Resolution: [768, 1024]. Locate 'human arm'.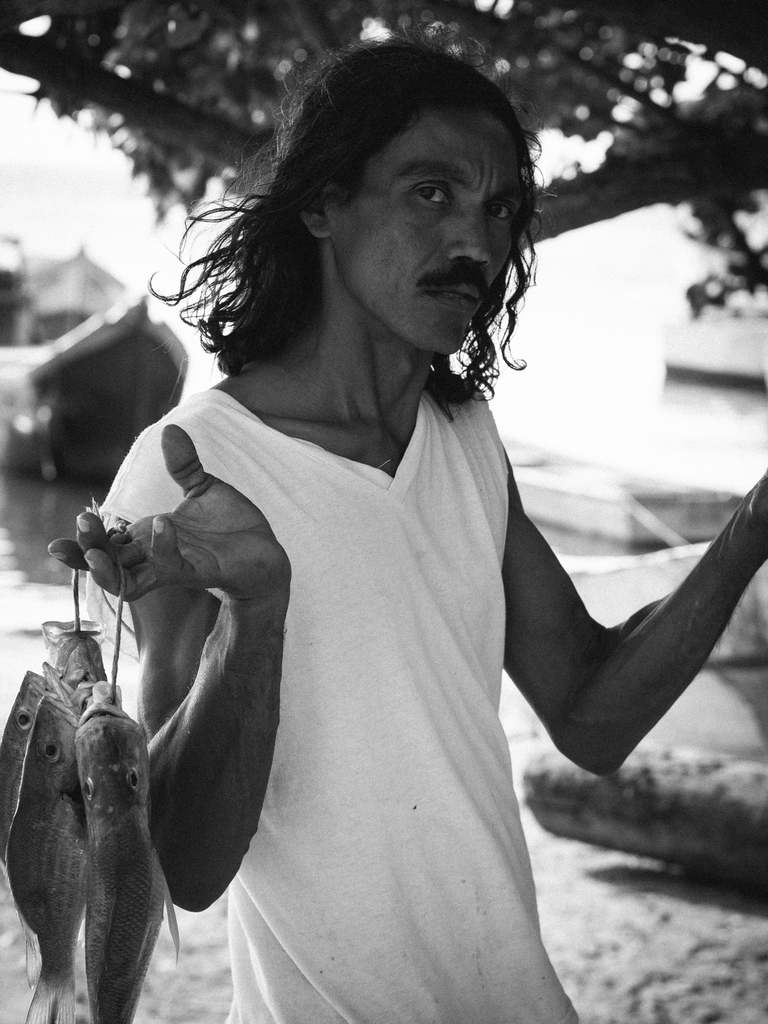
[left=454, top=405, right=767, bottom=803].
